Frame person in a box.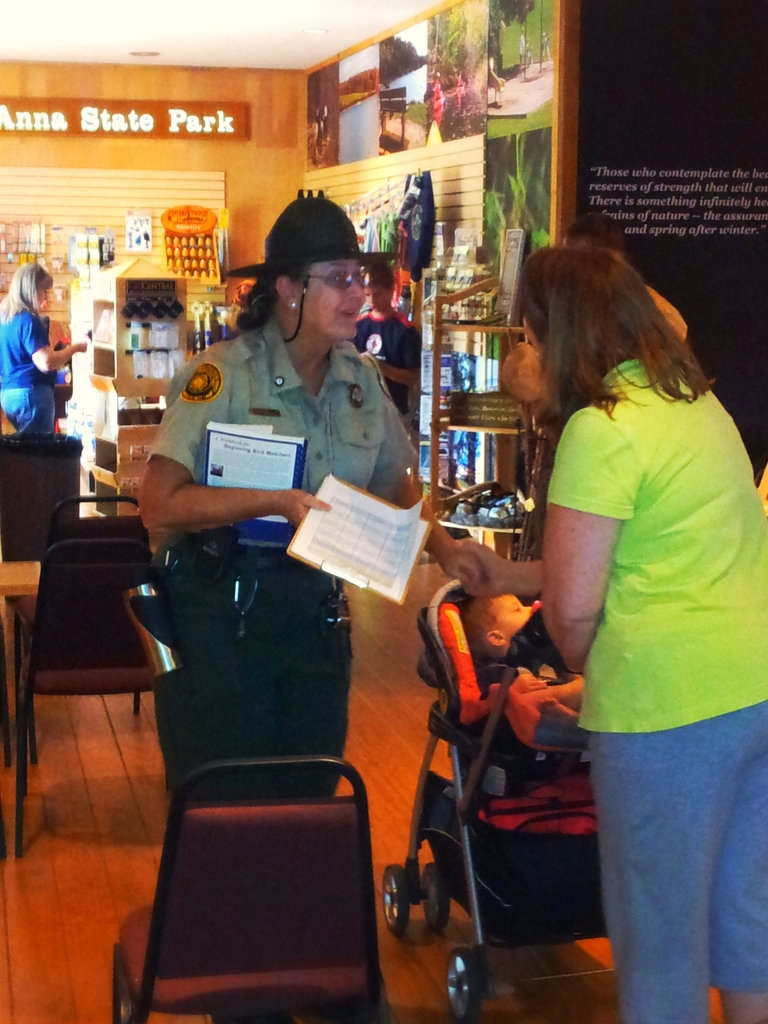
<region>458, 239, 767, 1023</region>.
